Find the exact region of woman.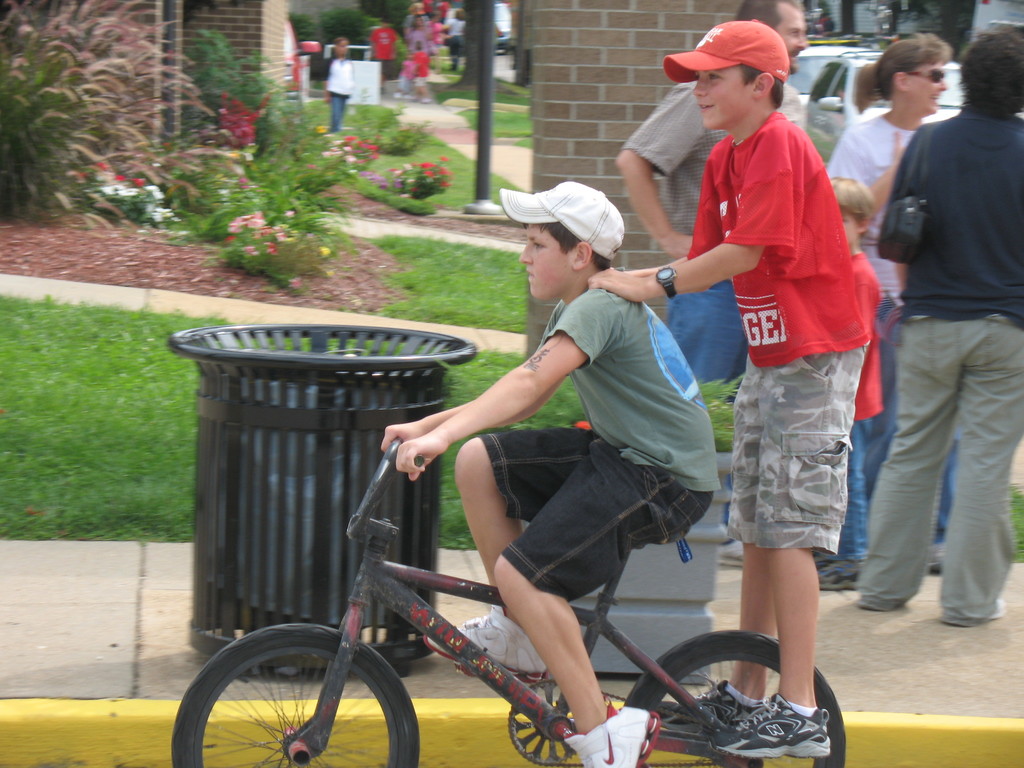
Exact region: (876,19,1023,630).
